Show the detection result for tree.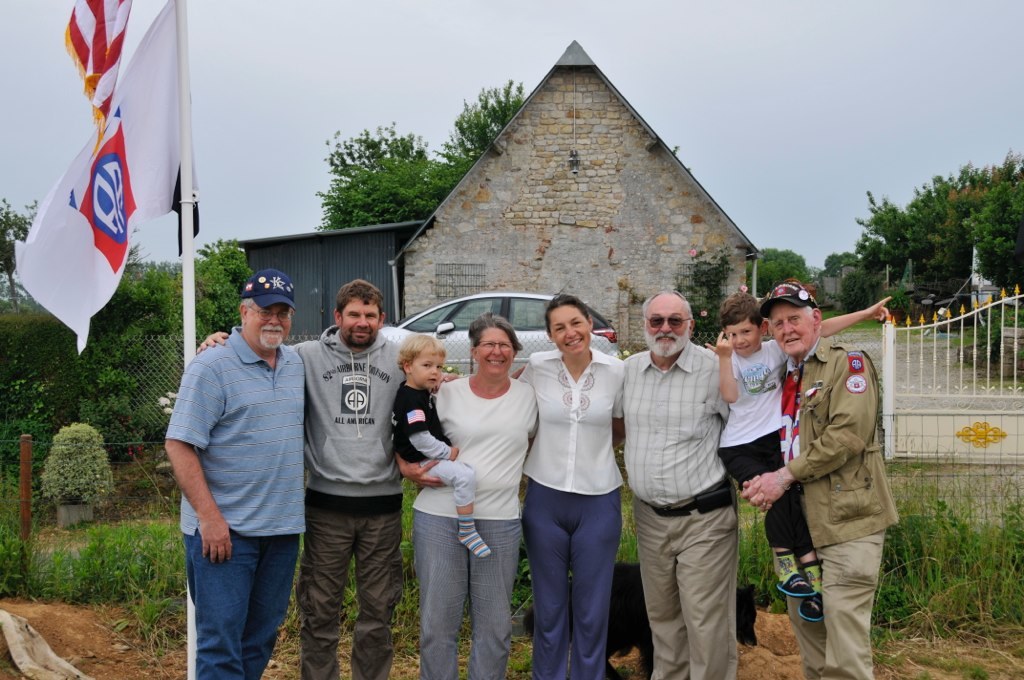
<box>812,249,861,302</box>.
